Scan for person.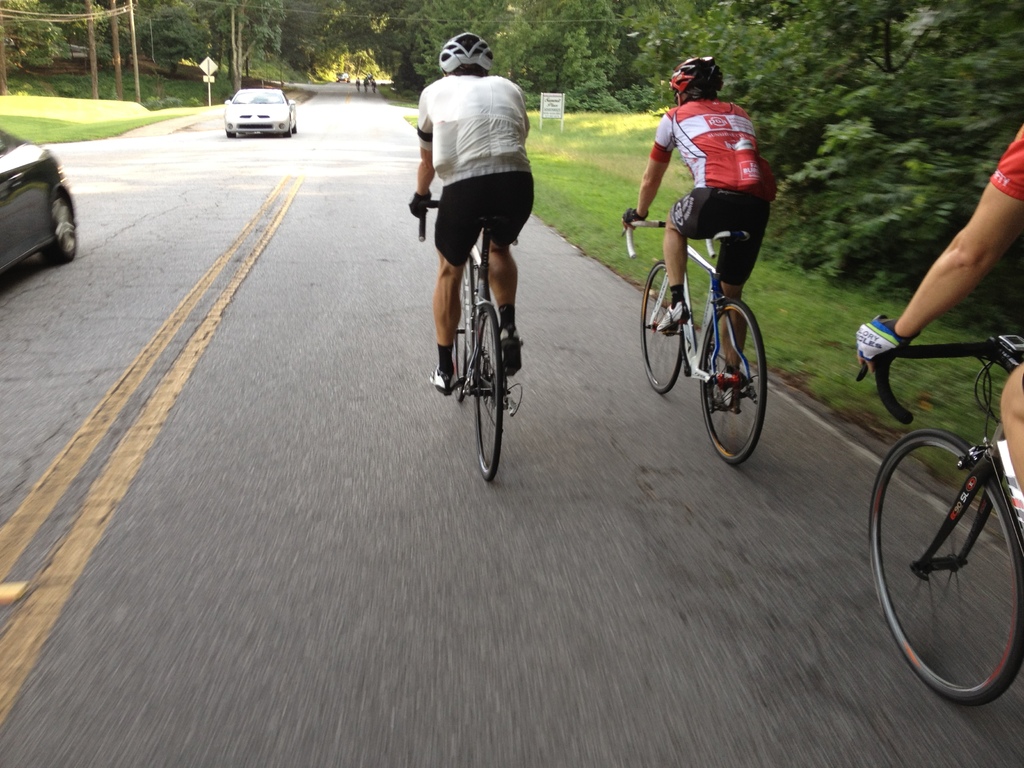
Scan result: box=[621, 53, 776, 412].
